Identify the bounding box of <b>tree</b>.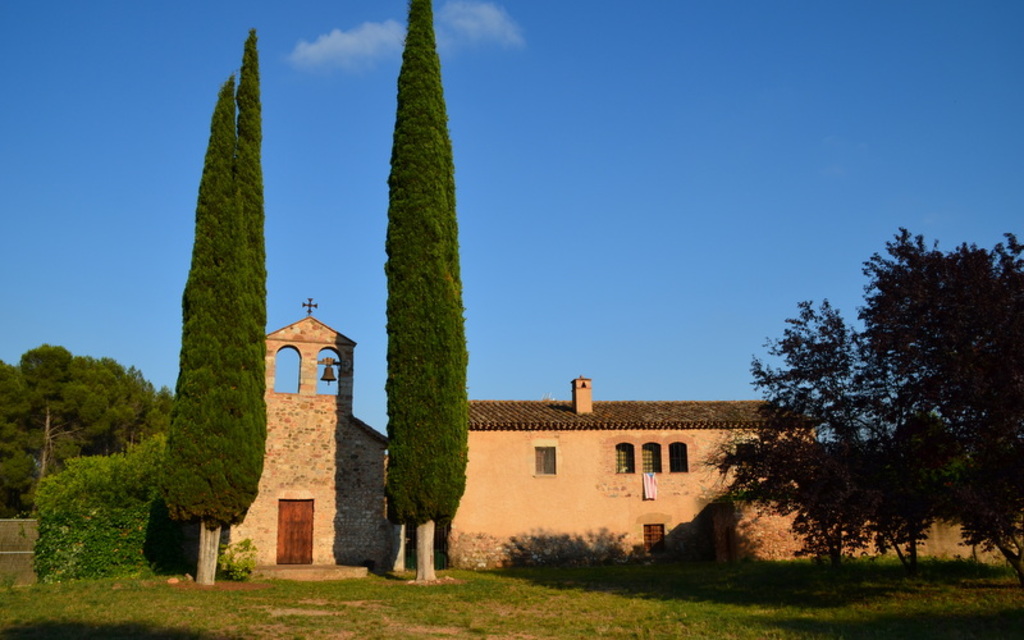
(left=712, top=219, right=1023, bottom=566).
